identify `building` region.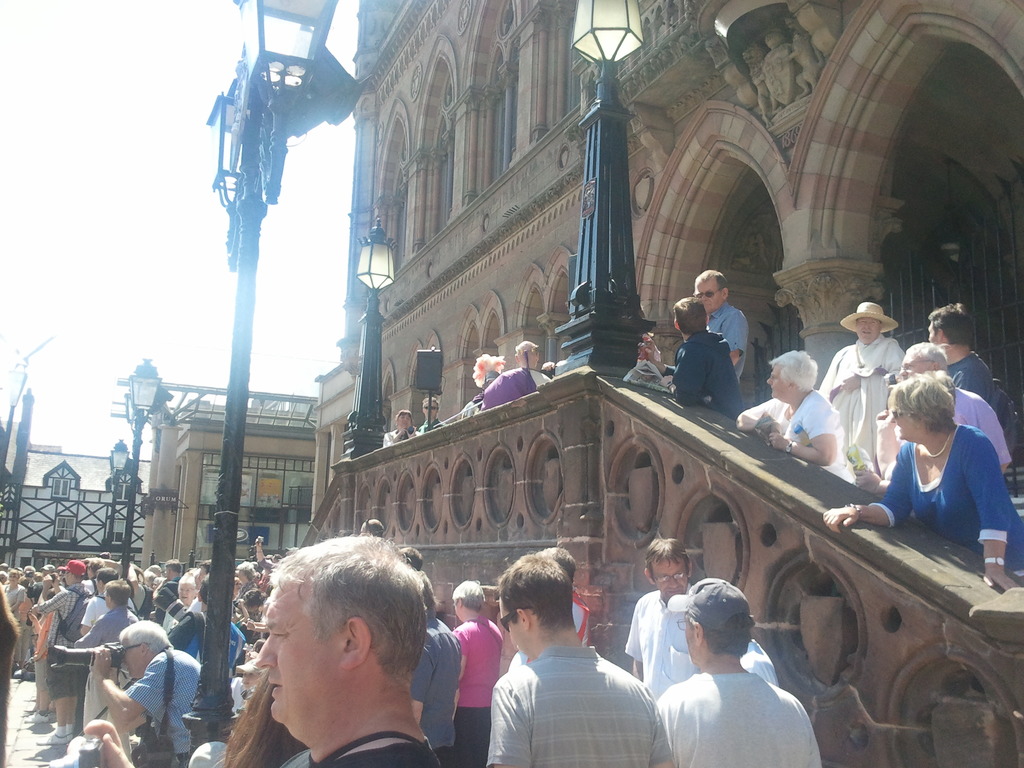
Region: l=0, t=419, r=150, b=568.
